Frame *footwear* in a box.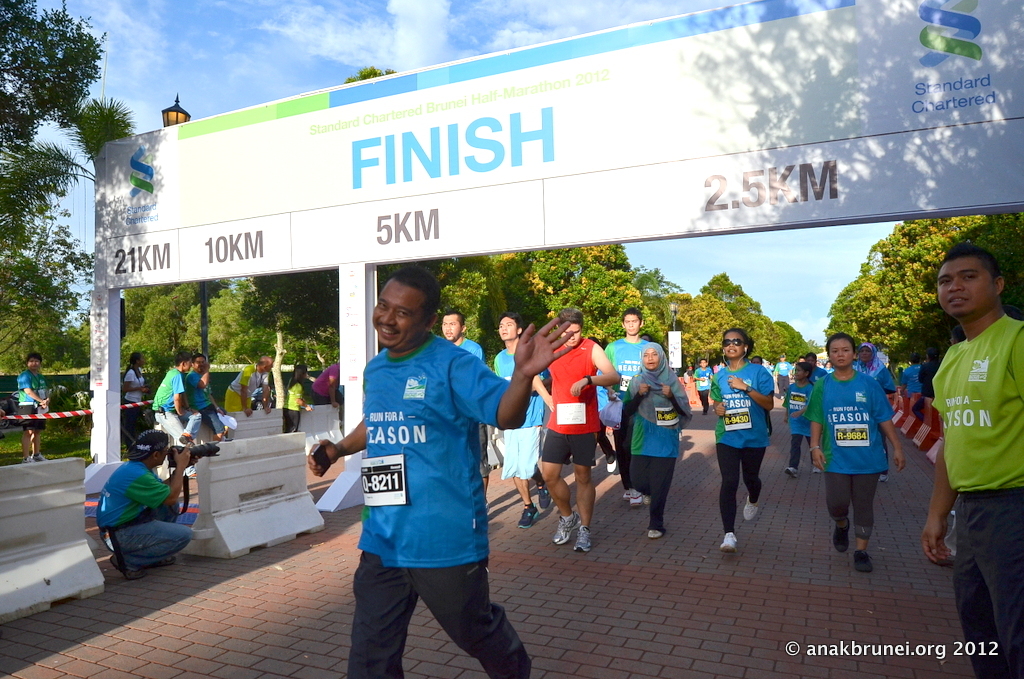
rect(109, 552, 142, 579).
